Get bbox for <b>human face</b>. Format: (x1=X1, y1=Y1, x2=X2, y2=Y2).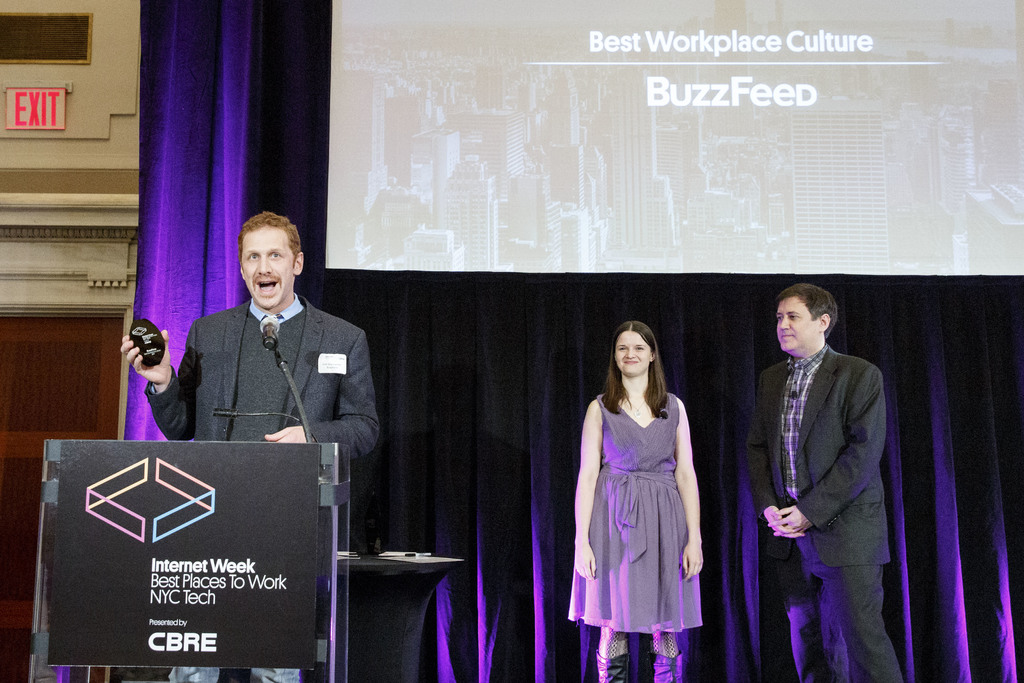
(x1=773, y1=300, x2=815, y2=353).
